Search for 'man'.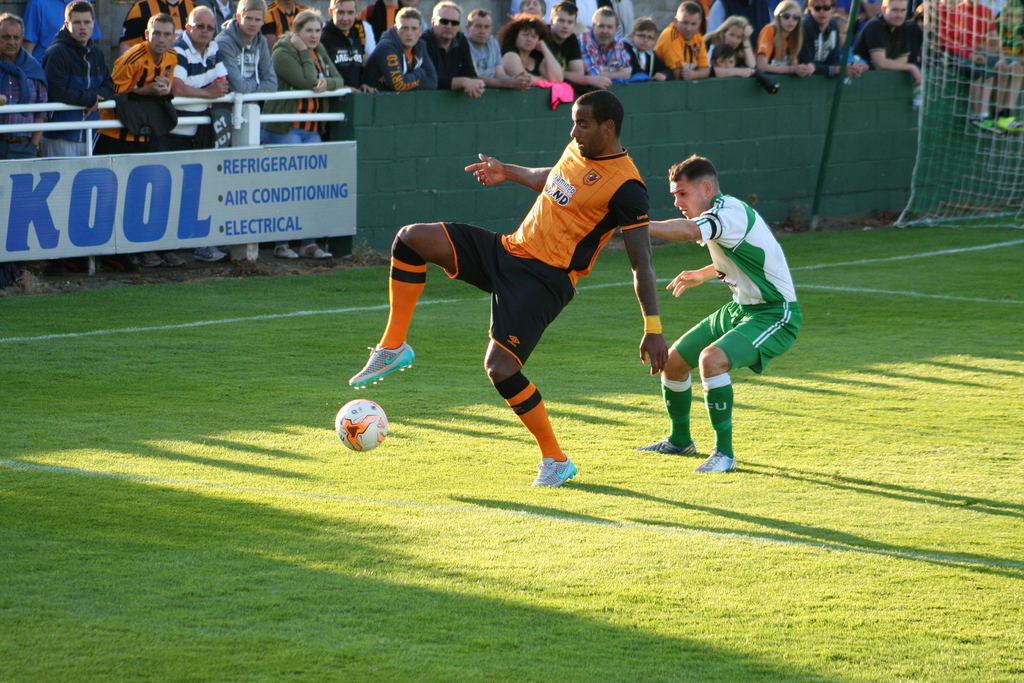
Found at bbox=[0, 4, 60, 161].
